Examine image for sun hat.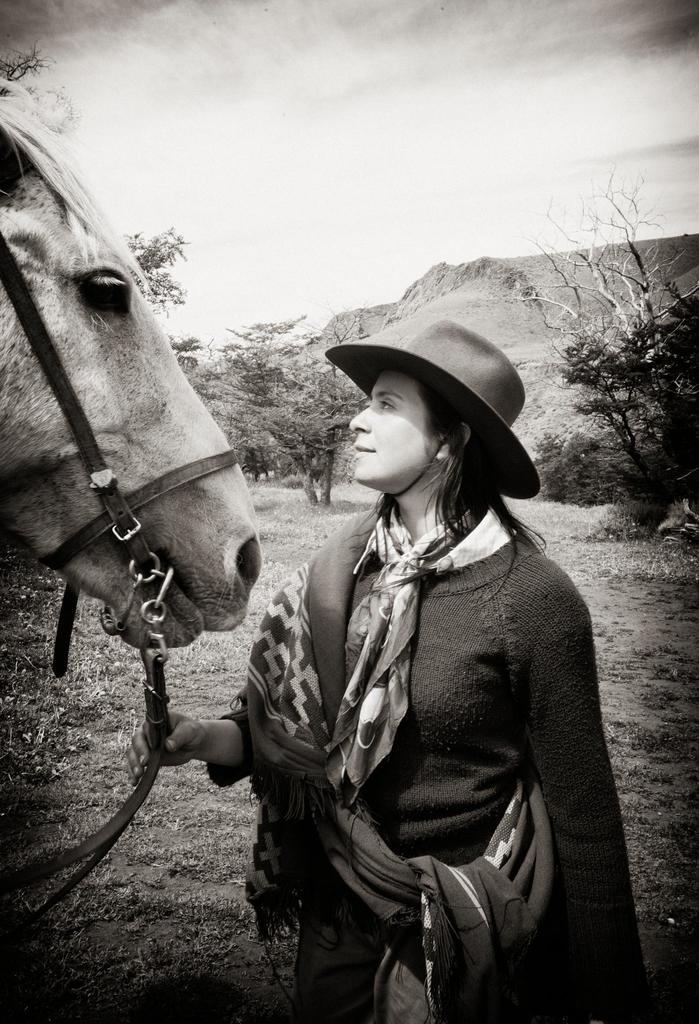
Examination result: [318,309,539,505].
